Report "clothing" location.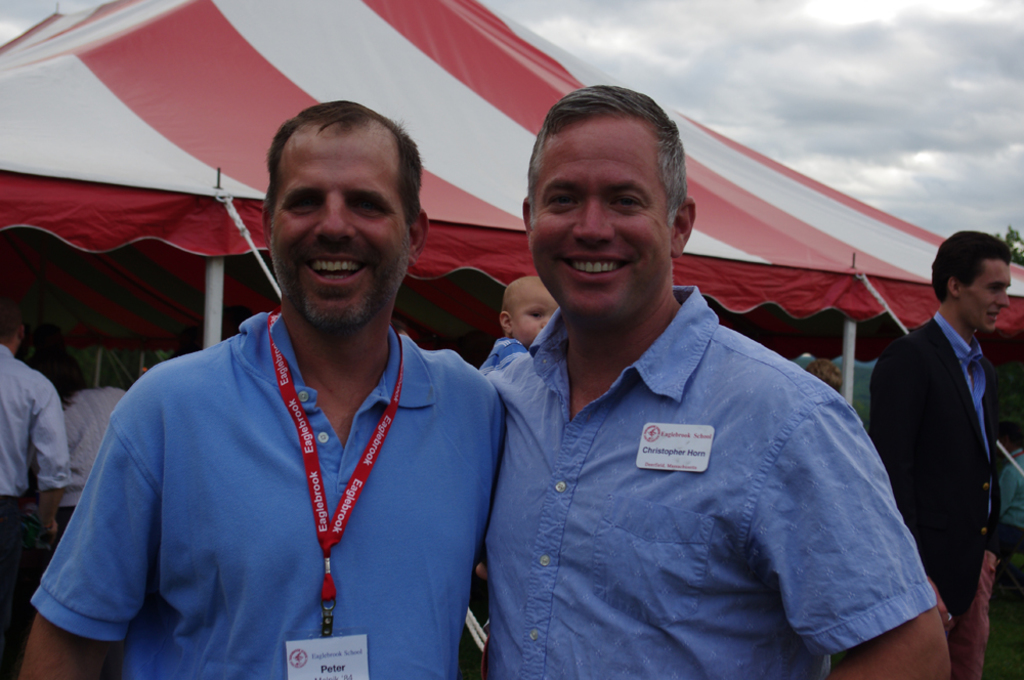
Report: detection(867, 309, 991, 643).
